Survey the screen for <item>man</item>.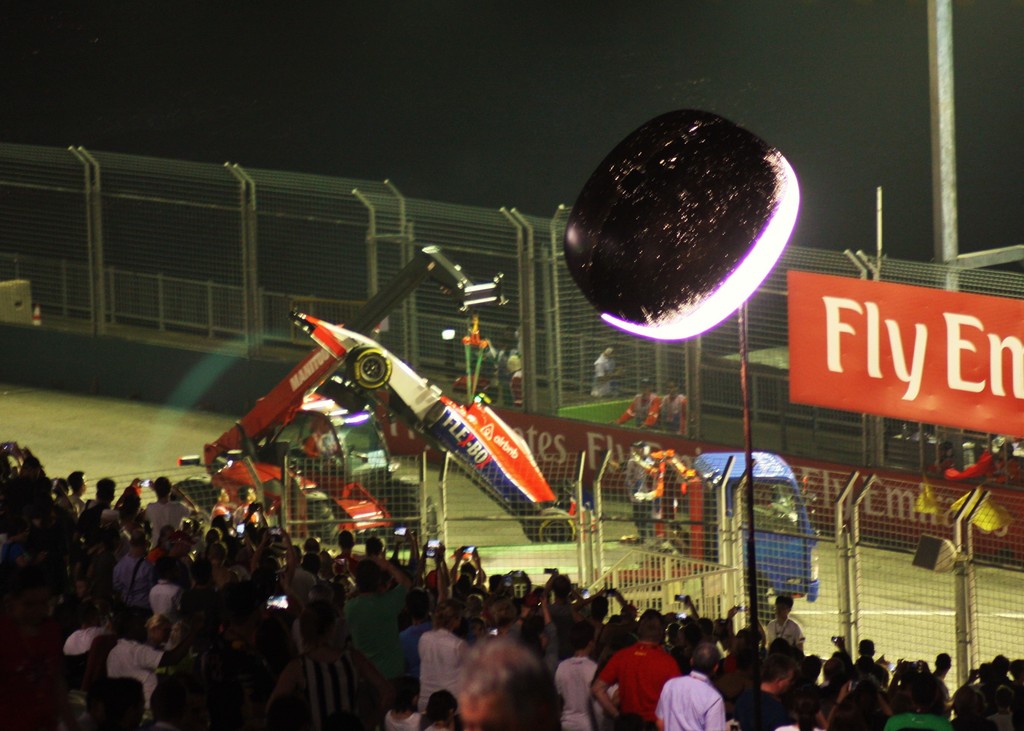
Survey found: 653,638,724,730.
